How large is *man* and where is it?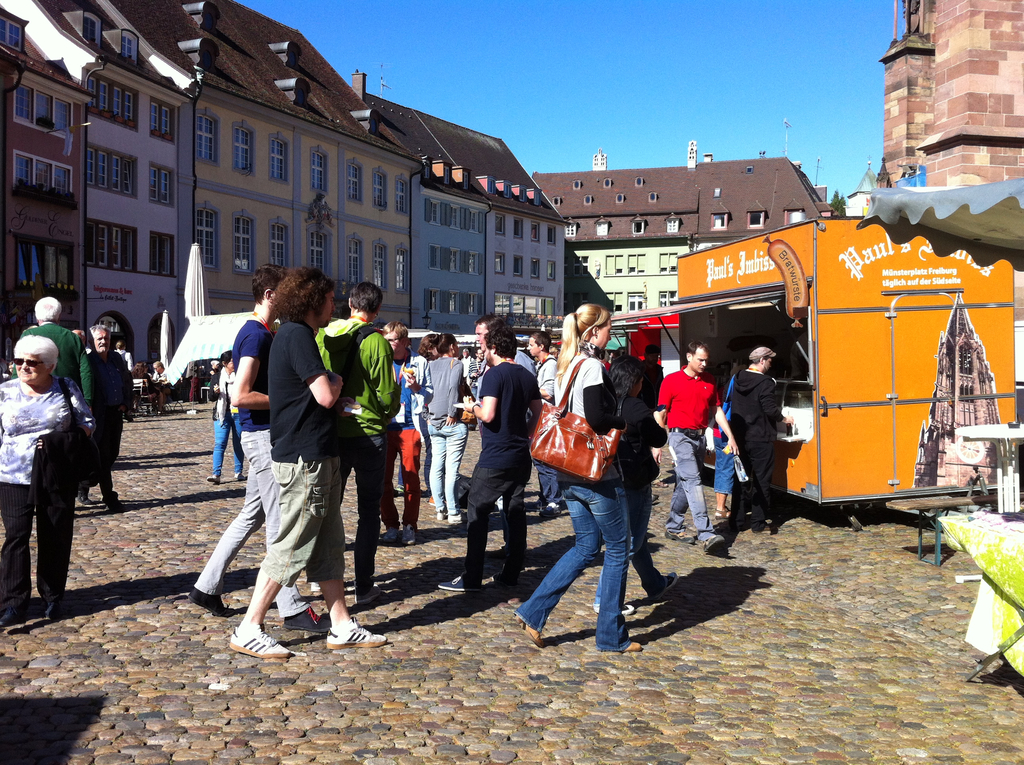
Bounding box: [437, 325, 539, 590].
